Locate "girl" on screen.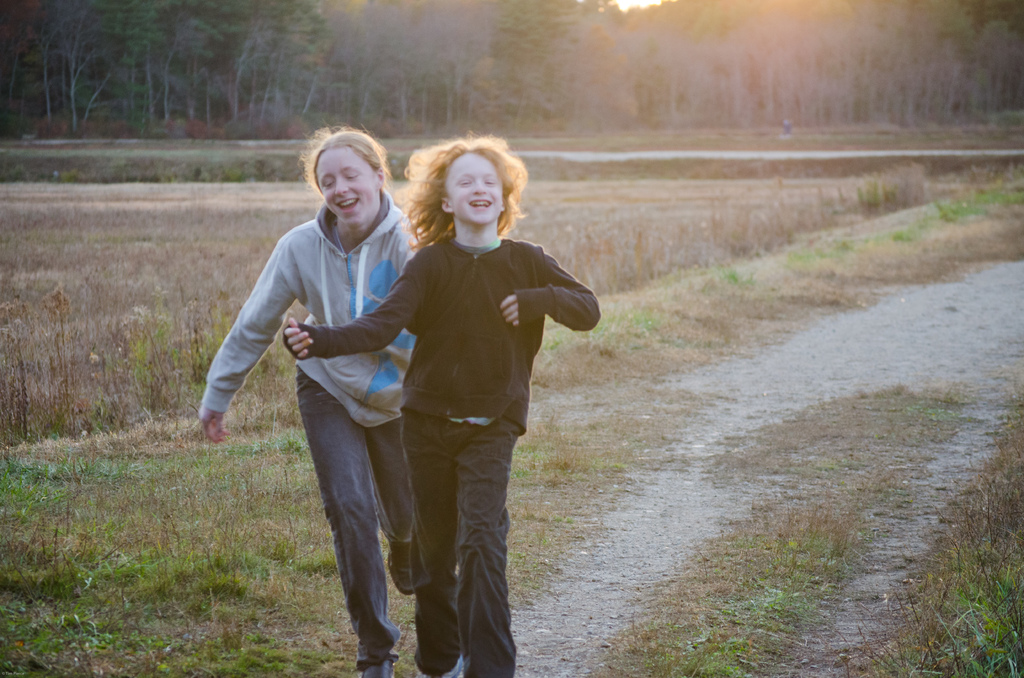
On screen at bbox=[283, 131, 601, 677].
